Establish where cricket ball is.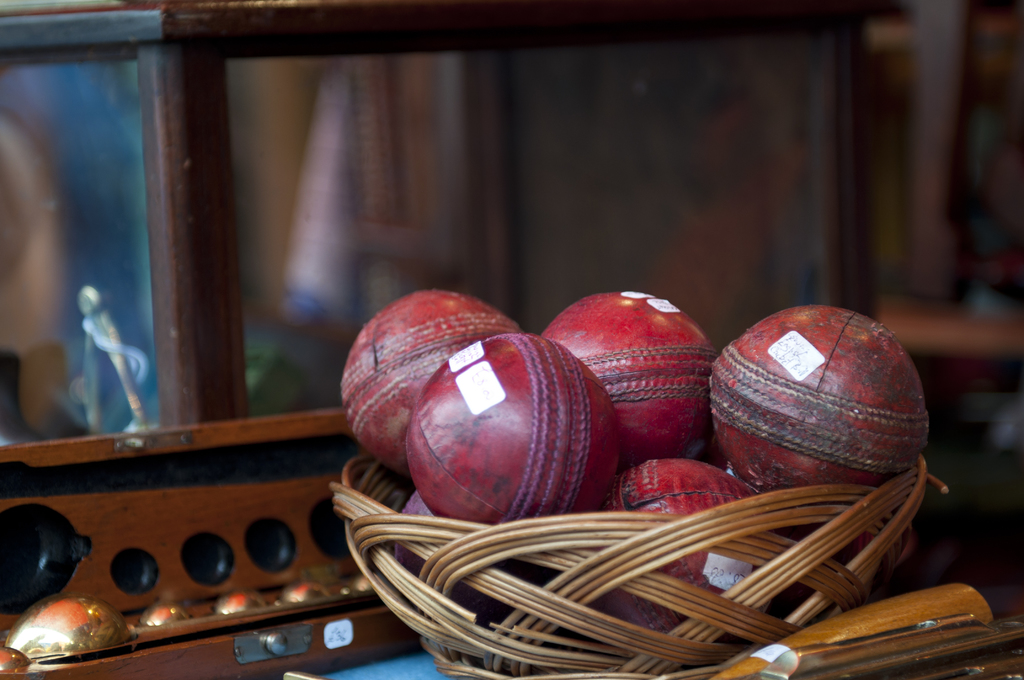
Established at pyautogui.locateOnScreen(539, 289, 721, 473).
